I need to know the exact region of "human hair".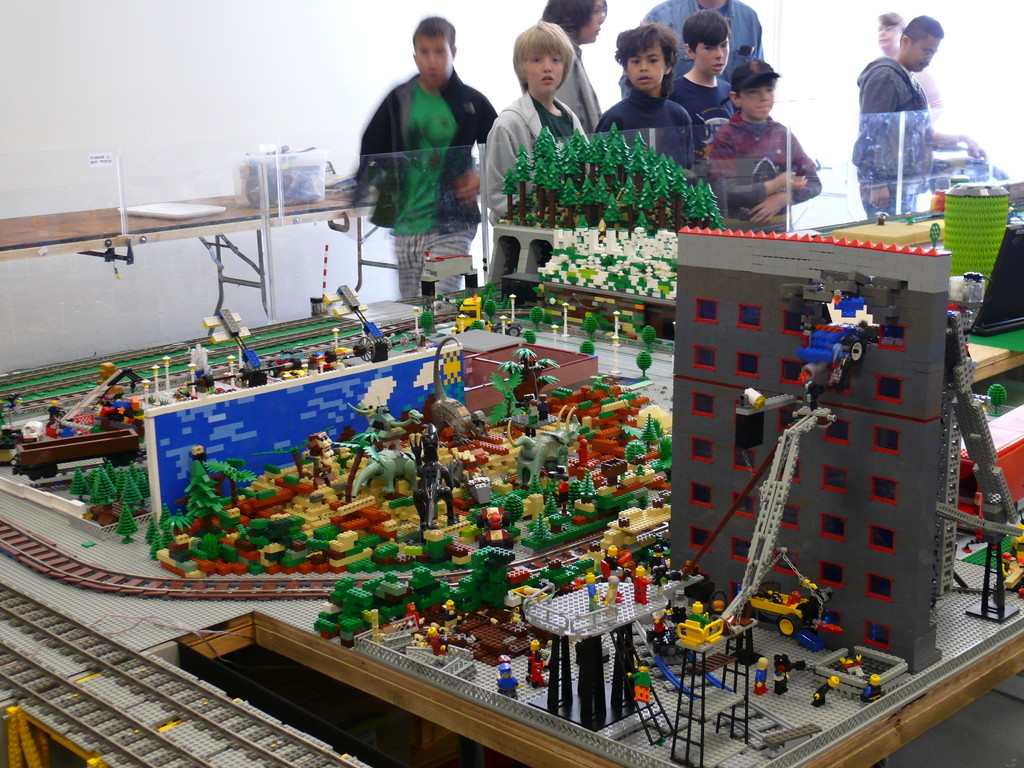
Region: pyautogui.locateOnScreen(879, 8, 902, 24).
